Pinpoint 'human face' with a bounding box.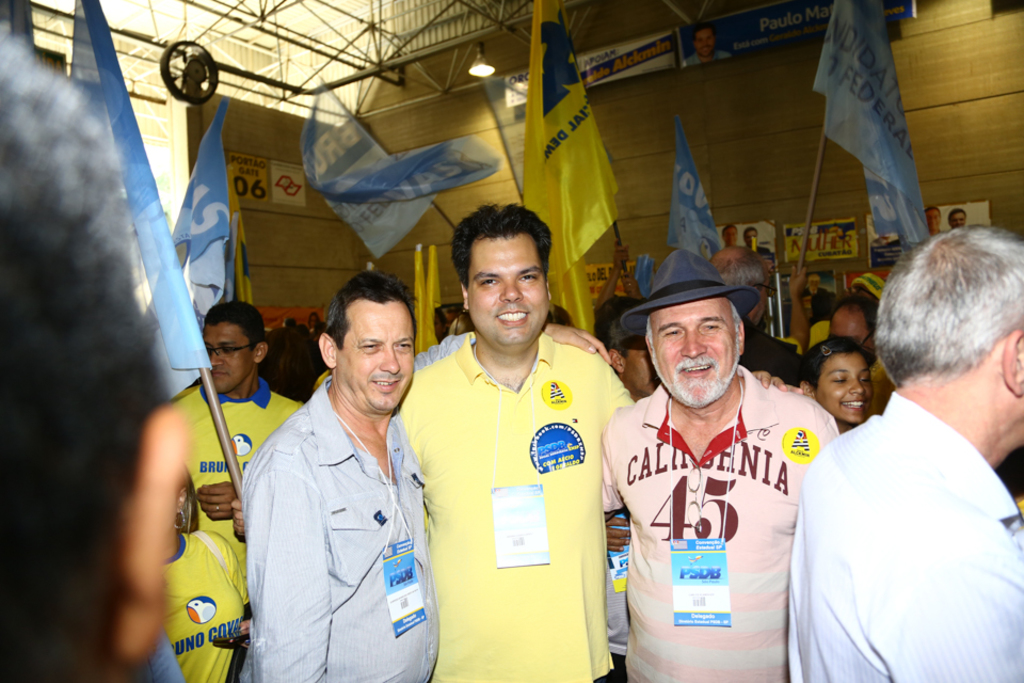
Rect(815, 353, 875, 424).
